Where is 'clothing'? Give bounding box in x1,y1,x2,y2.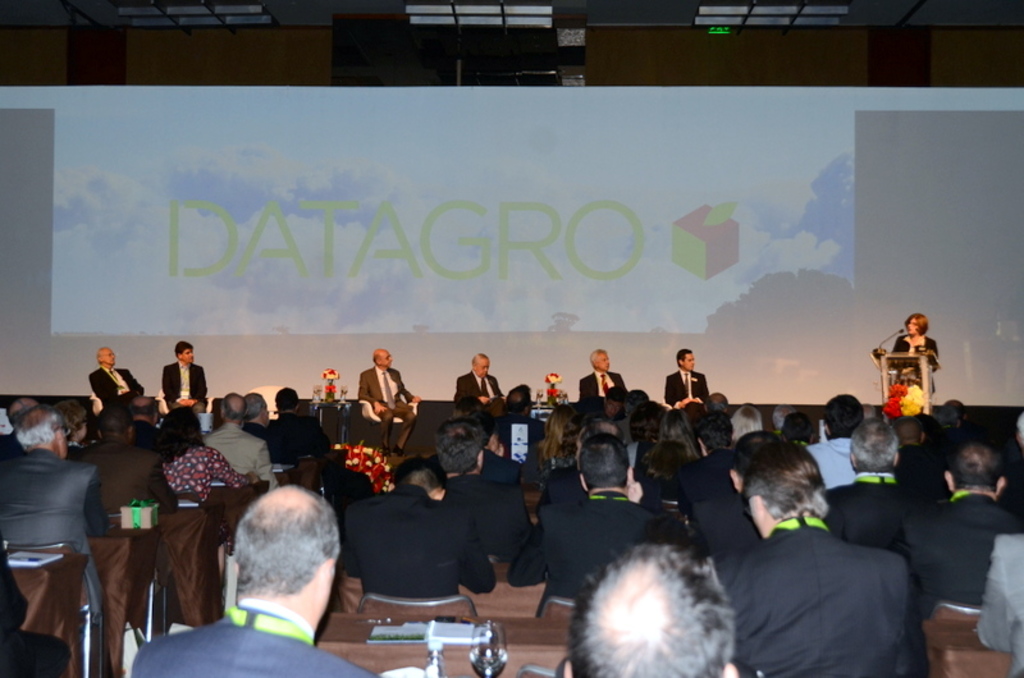
895,443,952,503.
